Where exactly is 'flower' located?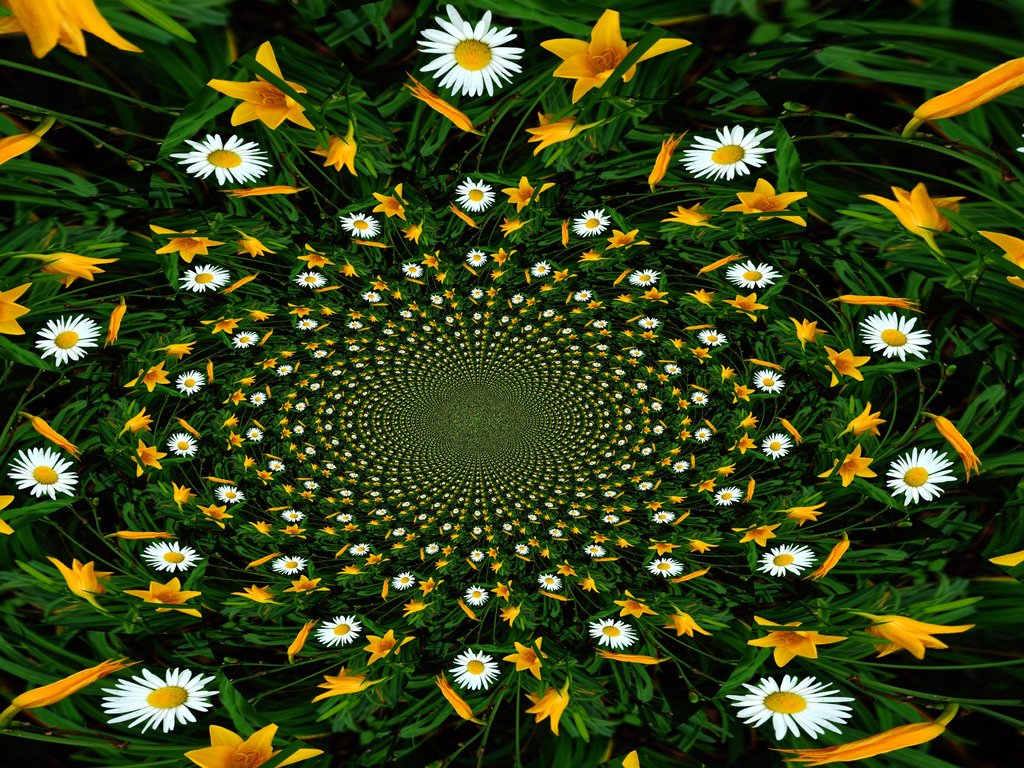
Its bounding box is crop(257, 466, 276, 483).
